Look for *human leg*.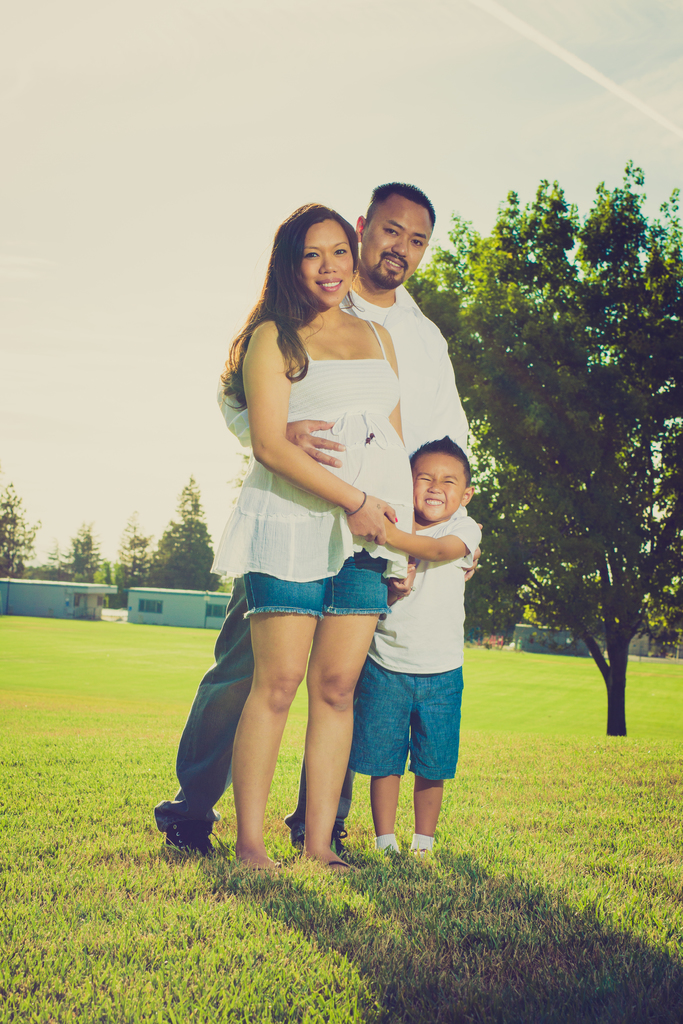
Found: (left=308, top=548, right=380, bottom=870).
